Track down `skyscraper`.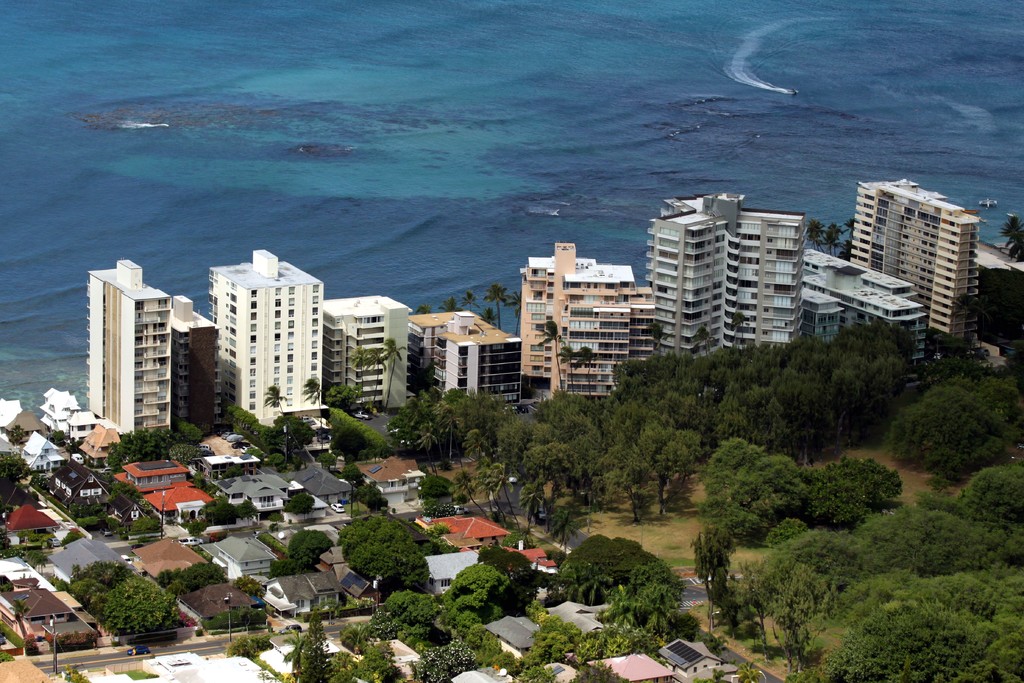
Tracked to x1=853, y1=160, x2=997, y2=344.
